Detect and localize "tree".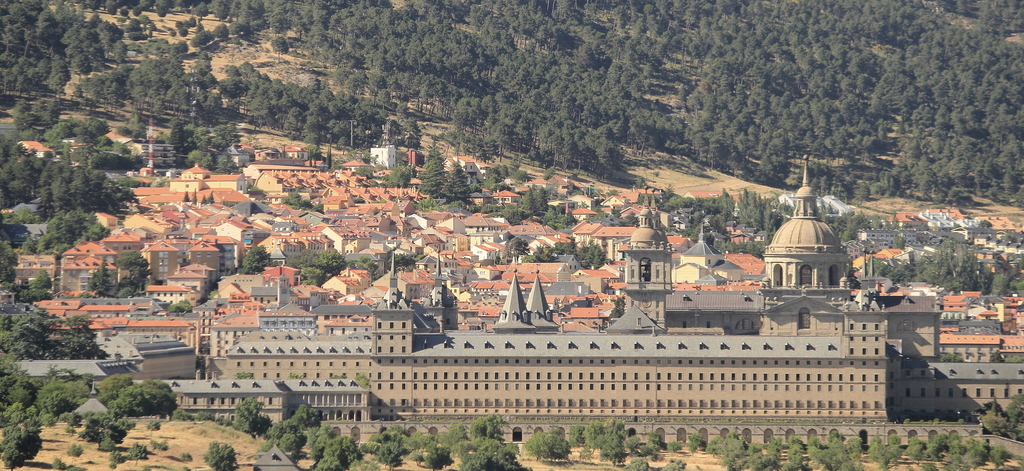
Localized at locate(0, 301, 95, 358).
